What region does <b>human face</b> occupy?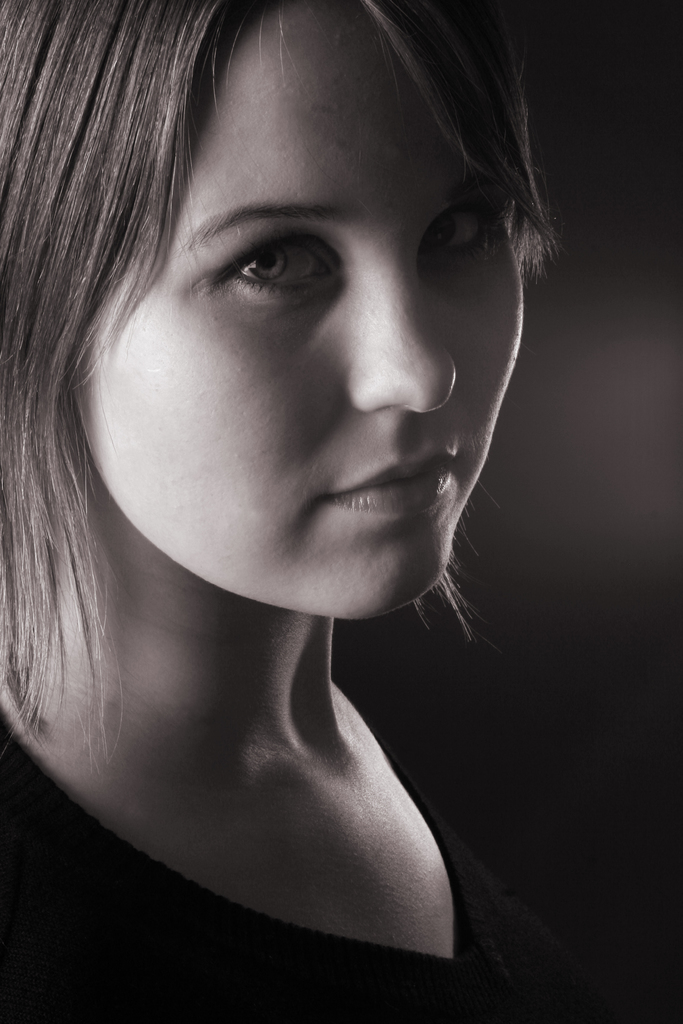
detection(78, 12, 521, 615).
